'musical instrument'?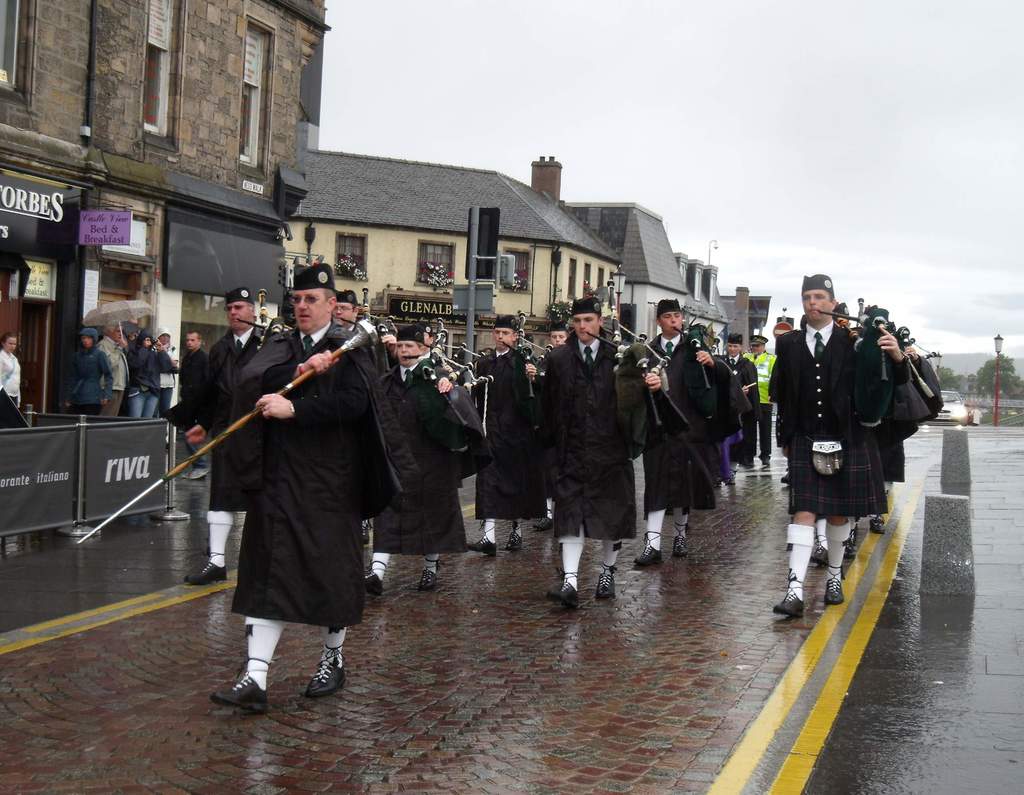
{"x1": 814, "y1": 296, "x2": 898, "y2": 428}
